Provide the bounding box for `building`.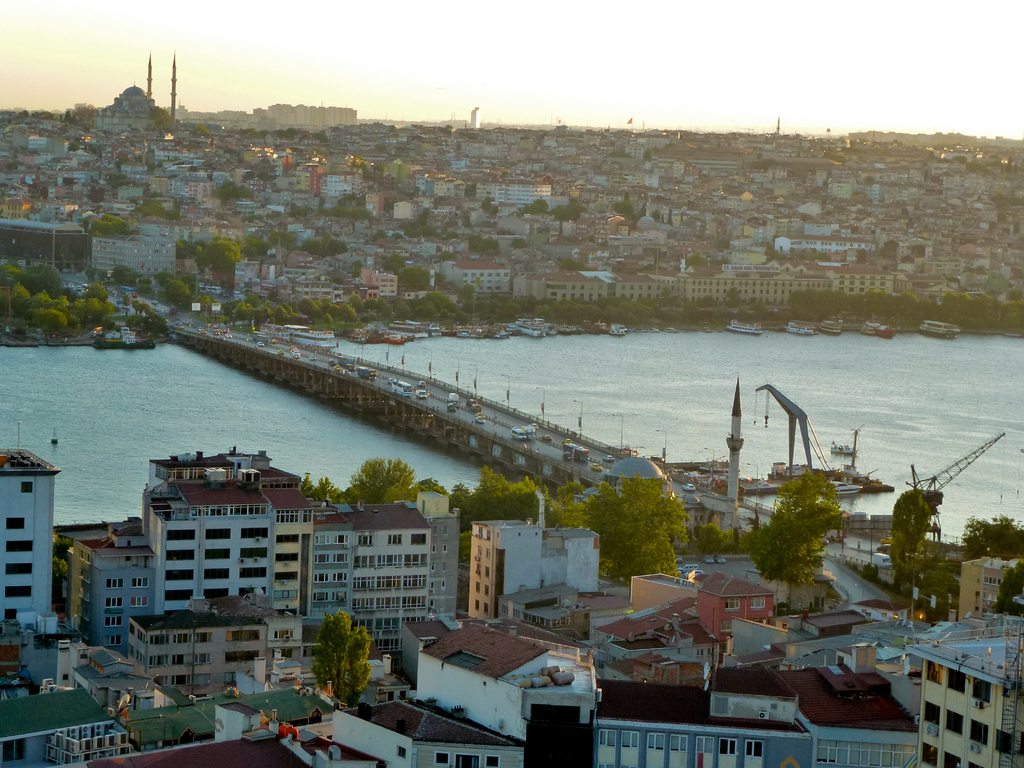
[x1=472, y1=514, x2=599, y2=626].
